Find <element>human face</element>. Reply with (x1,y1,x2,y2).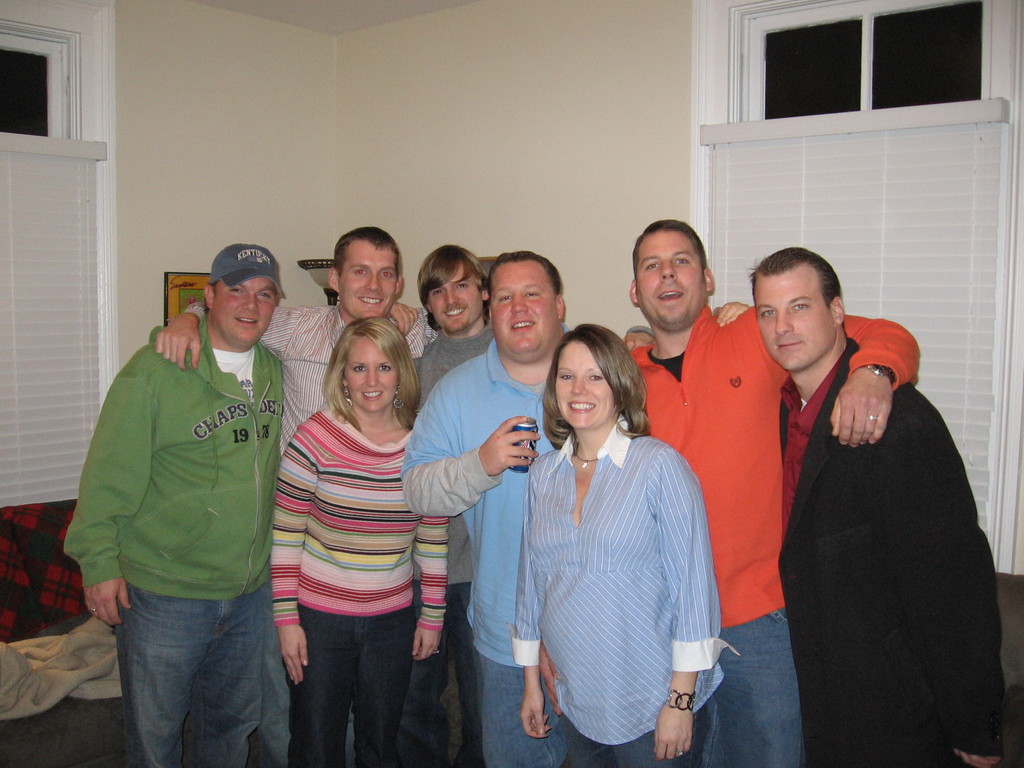
(339,241,397,317).
